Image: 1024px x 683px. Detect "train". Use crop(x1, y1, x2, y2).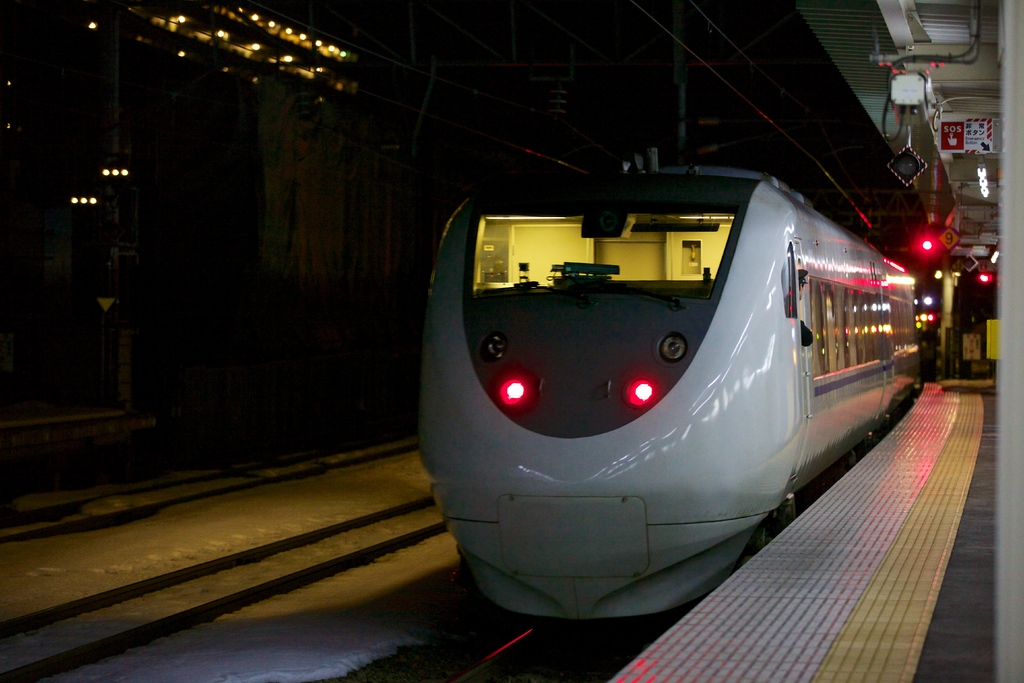
crop(421, 149, 915, 625).
